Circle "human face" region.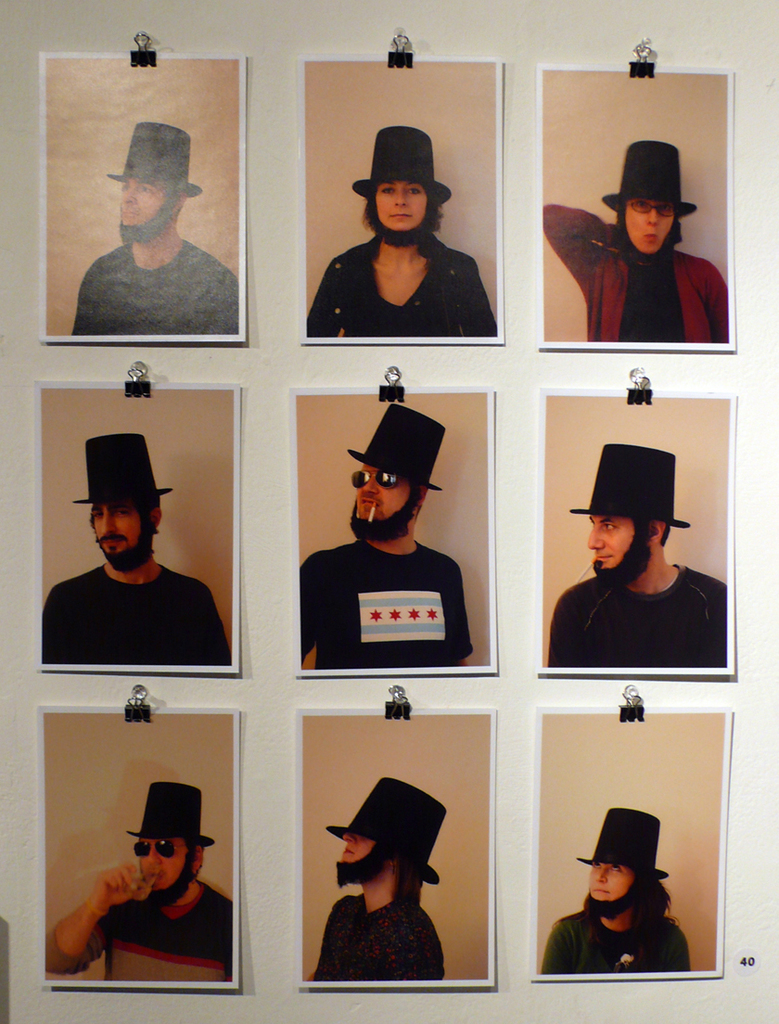
Region: [377, 183, 436, 236].
